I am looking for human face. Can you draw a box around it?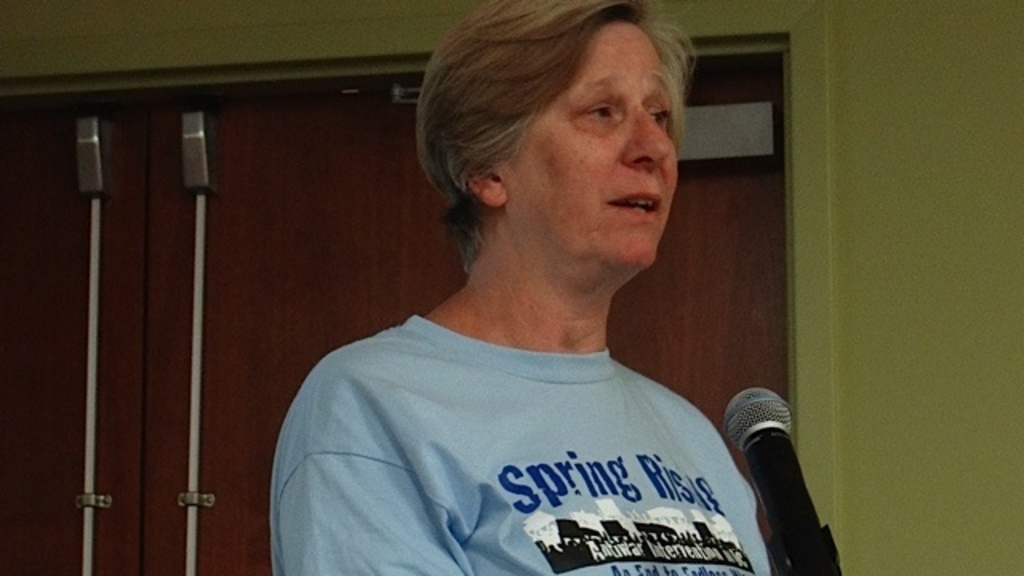
Sure, the bounding box is Rect(491, 18, 680, 270).
